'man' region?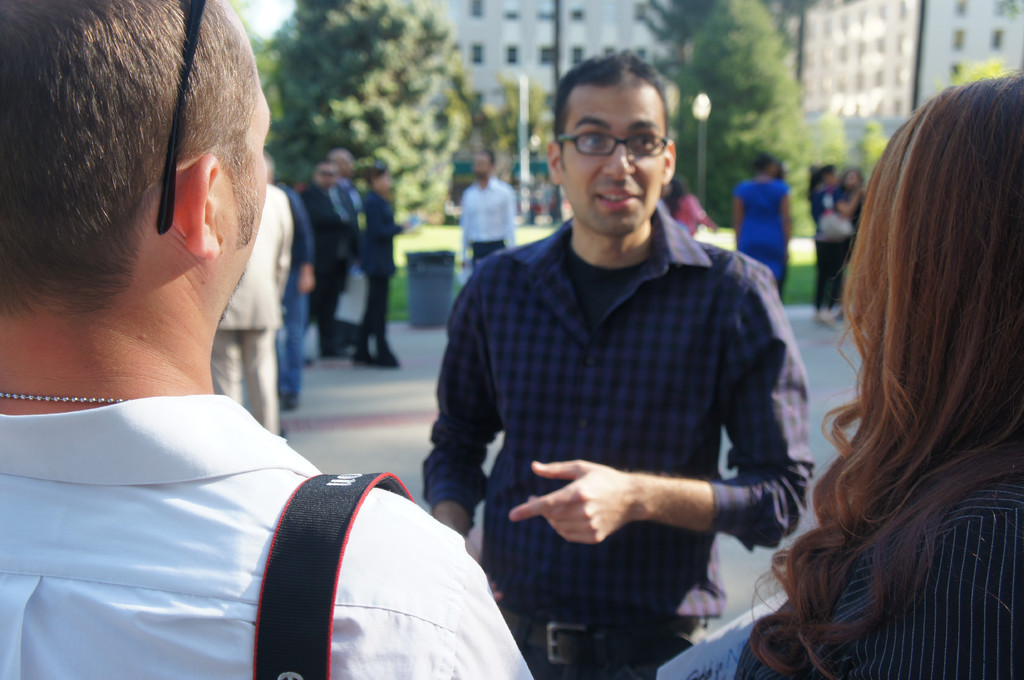
box(330, 148, 356, 210)
